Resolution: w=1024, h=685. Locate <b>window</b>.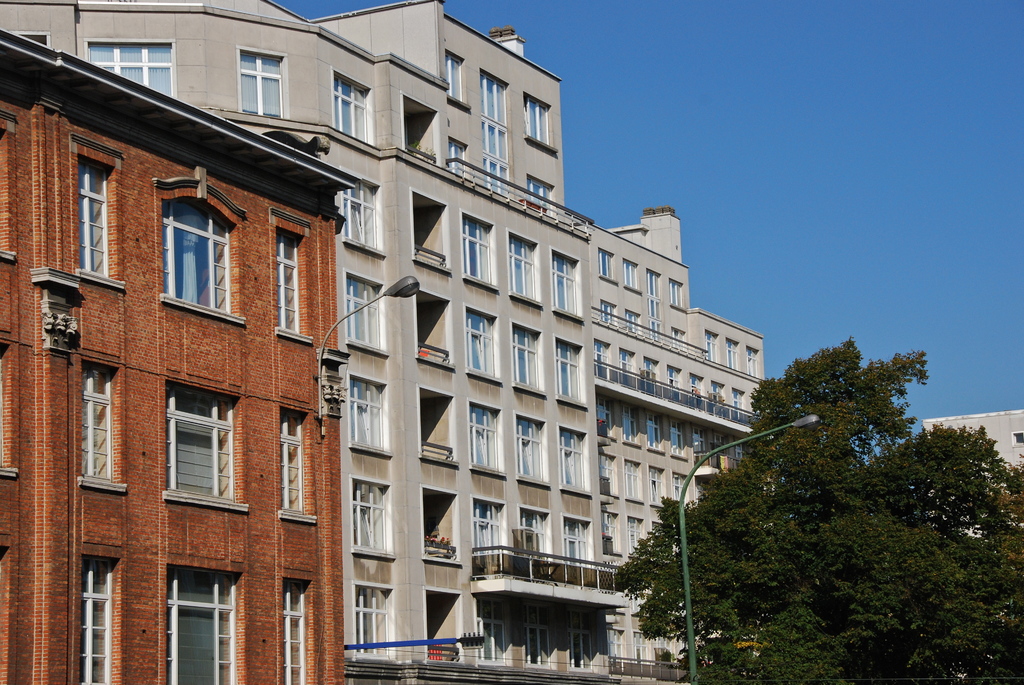
<bbox>596, 392, 613, 438</bbox>.
